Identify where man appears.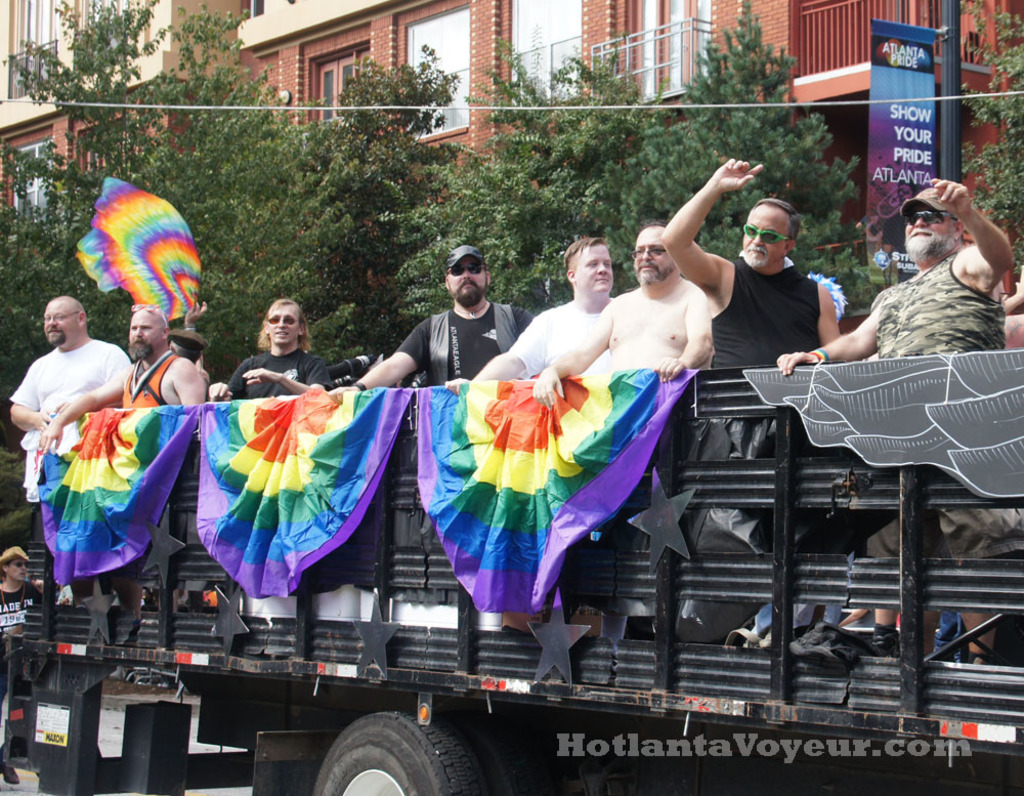
Appears at [left=0, top=293, right=129, bottom=551].
